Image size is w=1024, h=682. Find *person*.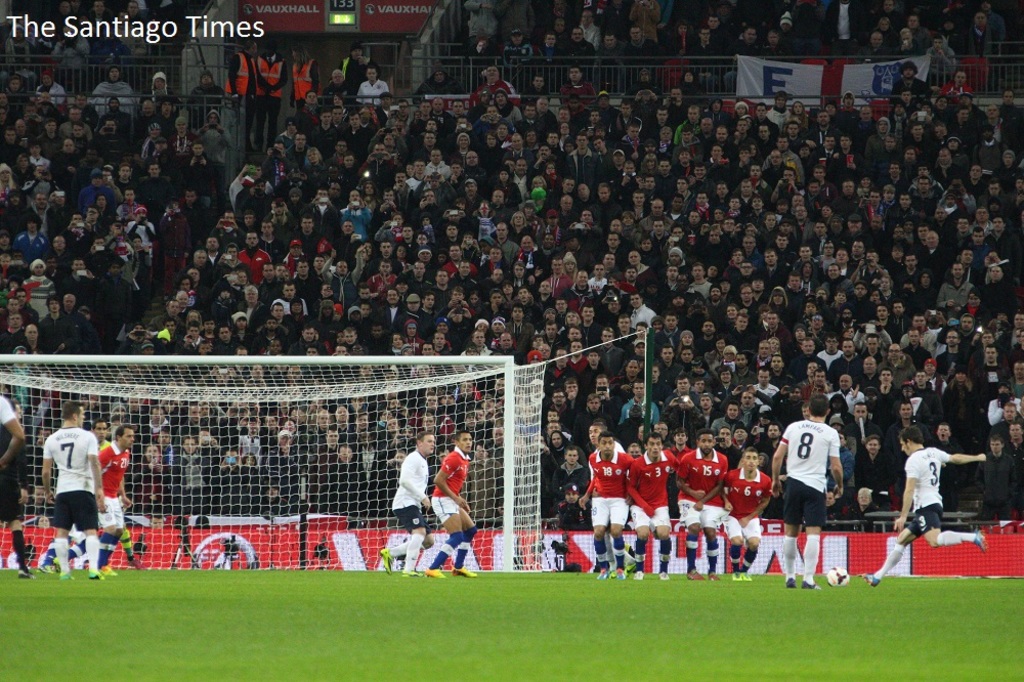
x1=426 y1=430 x2=480 y2=581.
